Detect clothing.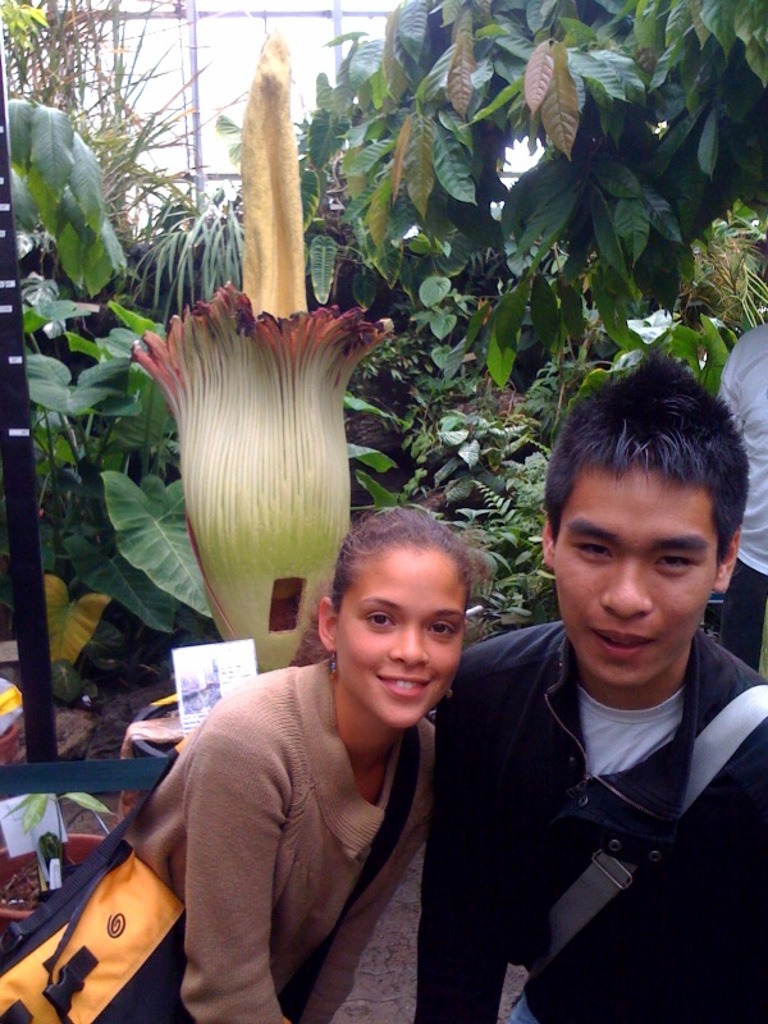
Detected at bbox=[0, 652, 444, 1023].
